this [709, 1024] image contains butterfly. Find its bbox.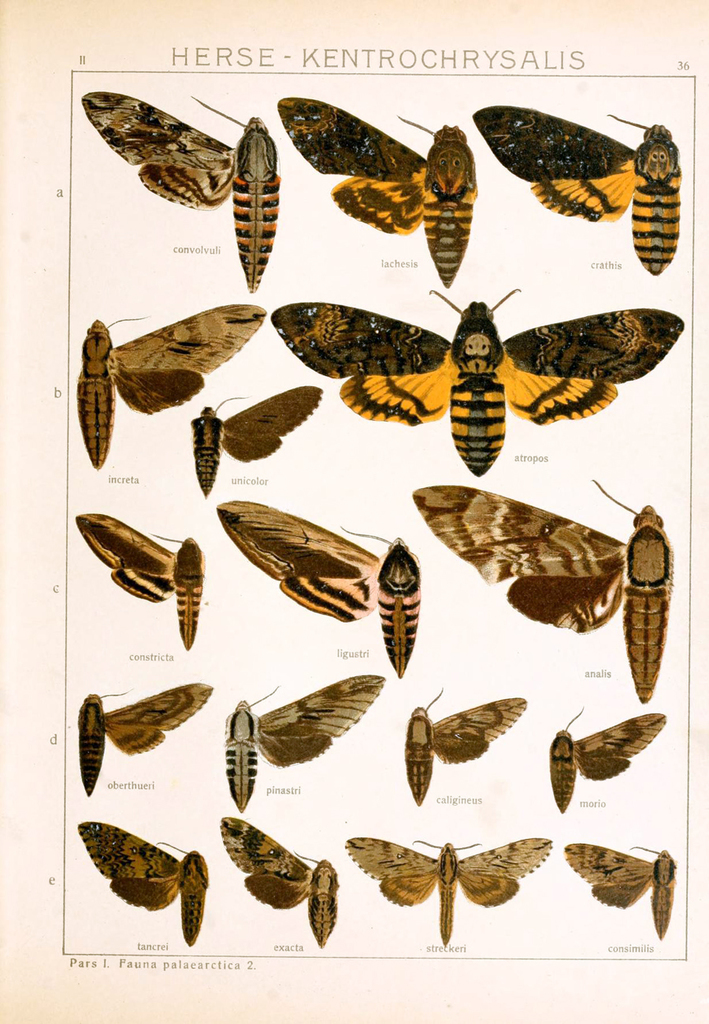
detection(74, 814, 210, 946).
